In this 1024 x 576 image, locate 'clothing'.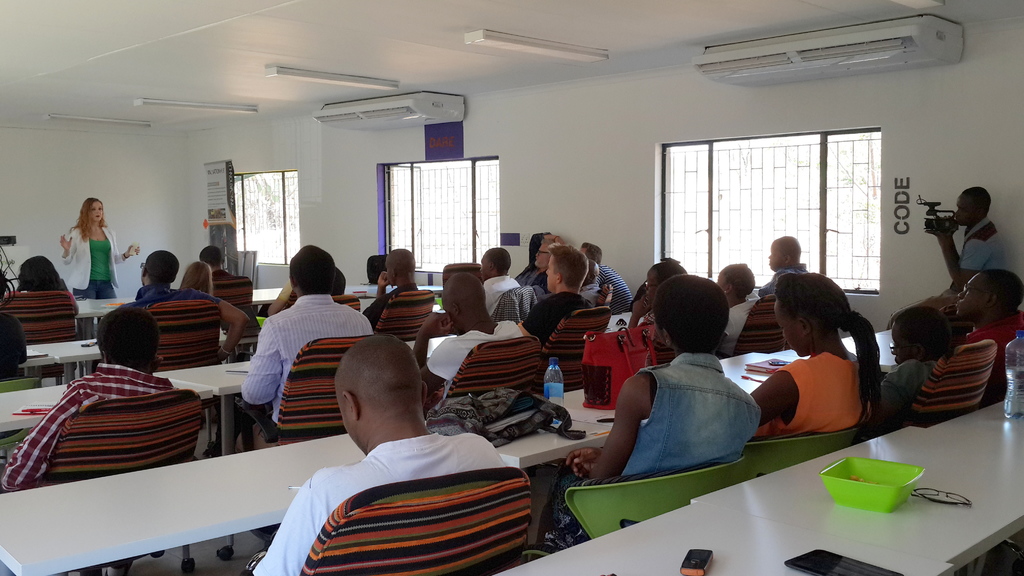
Bounding box: 641 304 665 333.
